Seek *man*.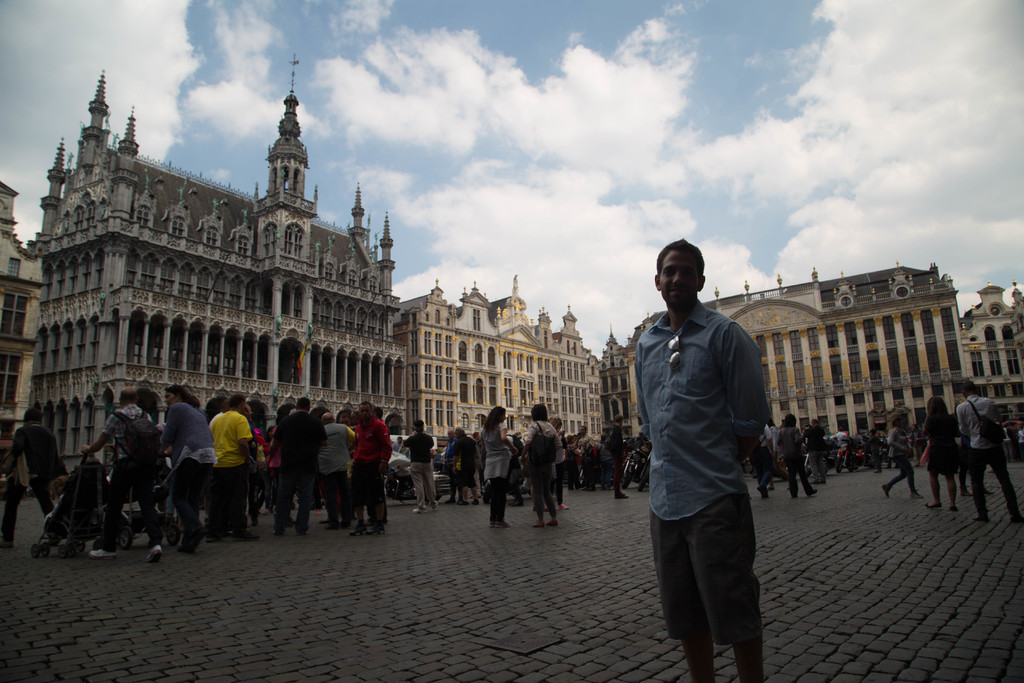
detection(605, 417, 627, 495).
